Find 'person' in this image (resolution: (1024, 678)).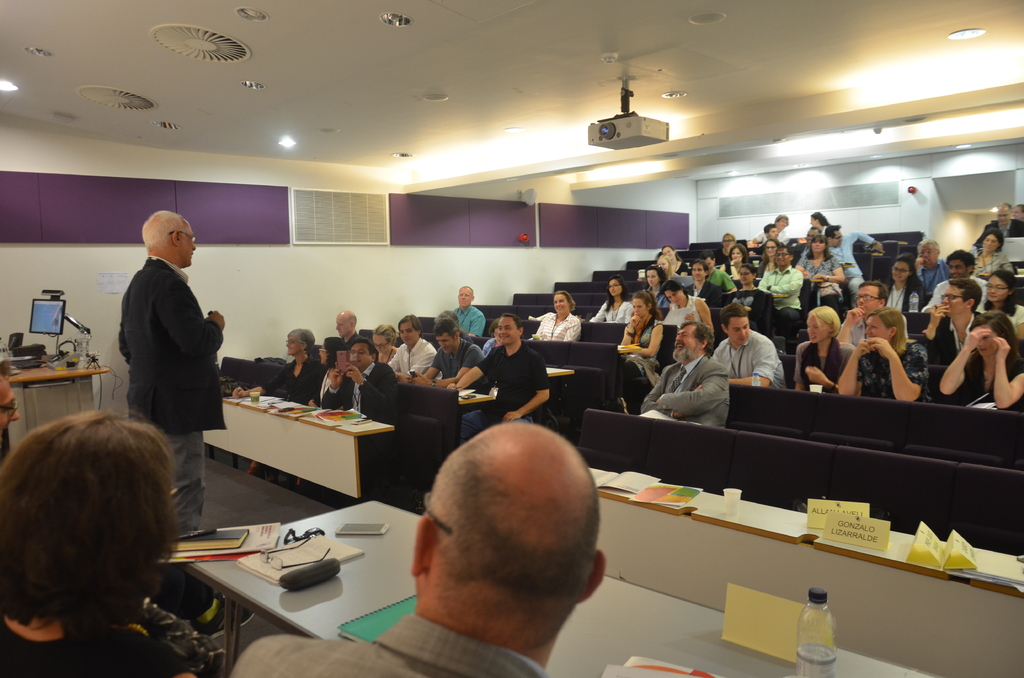
980 226 1012 272.
